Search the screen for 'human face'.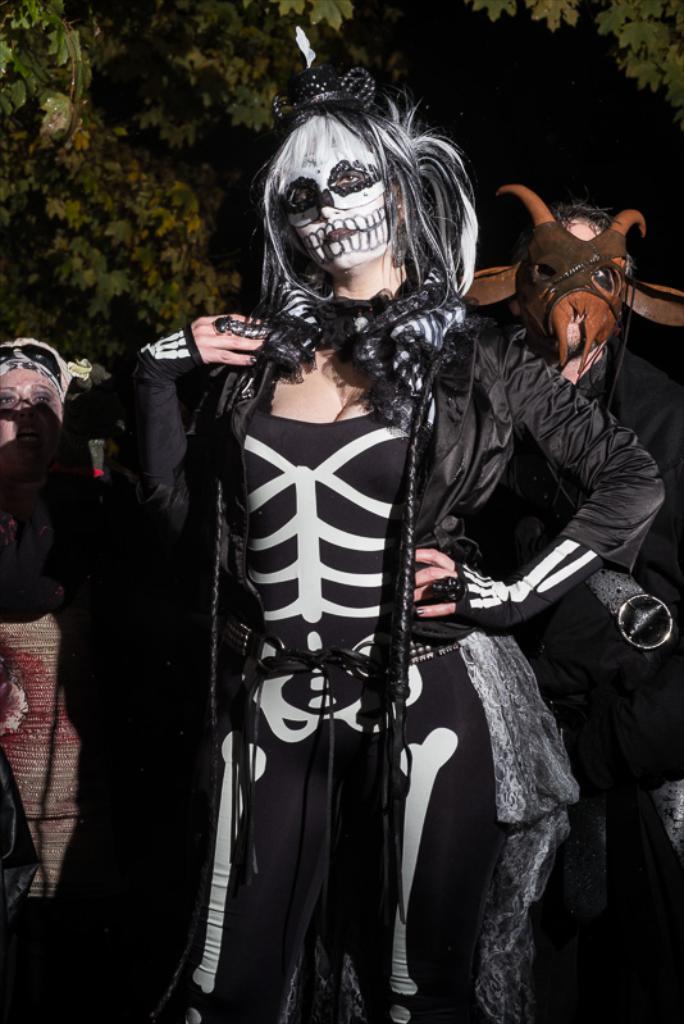
Found at box=[289, 167, 402, 274].
